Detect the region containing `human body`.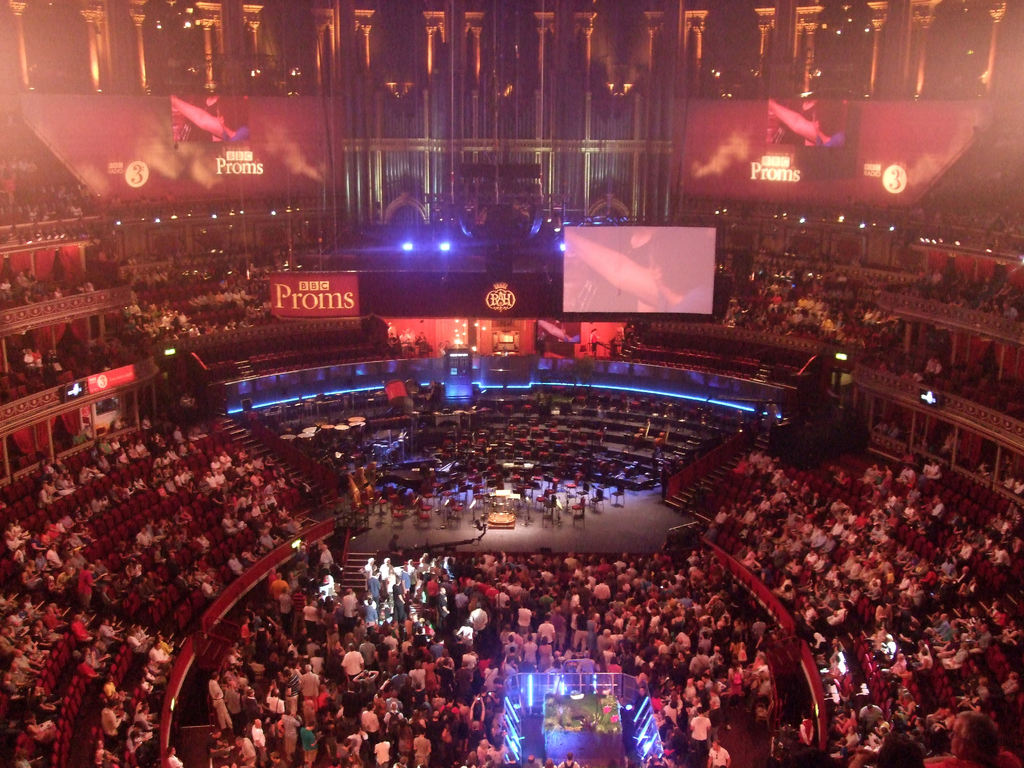
877 459 892 479.
